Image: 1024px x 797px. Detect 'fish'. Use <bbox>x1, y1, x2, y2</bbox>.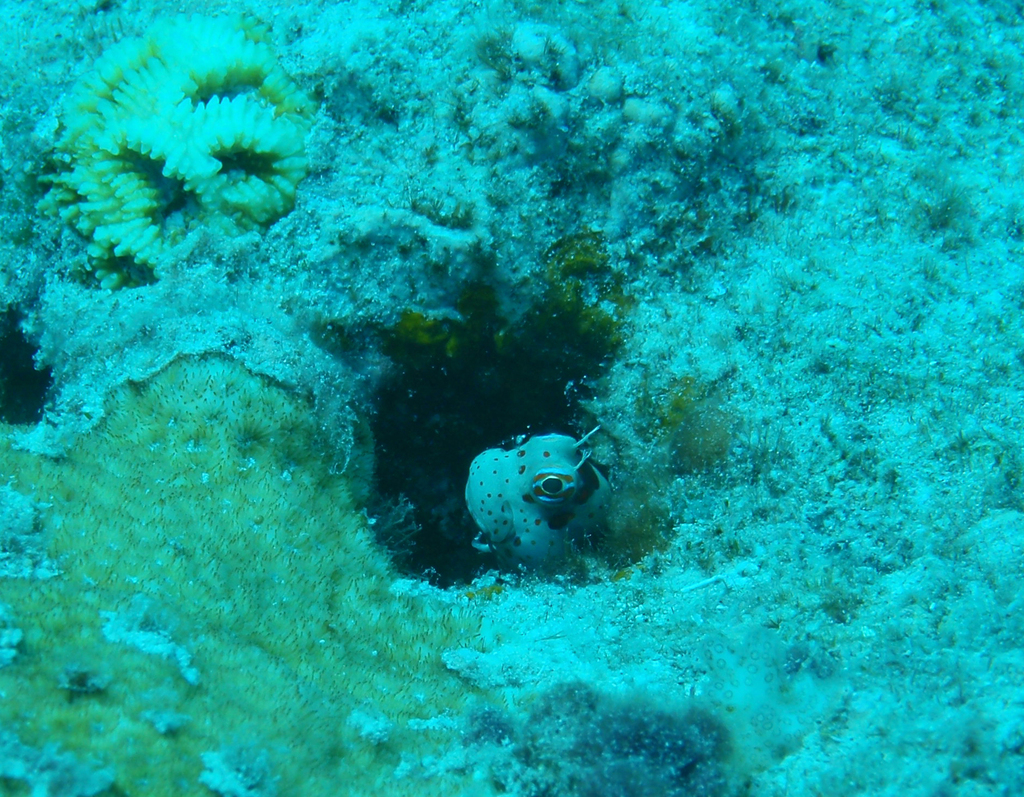
<bbox>466, 419, 611, 569</bbox>.
